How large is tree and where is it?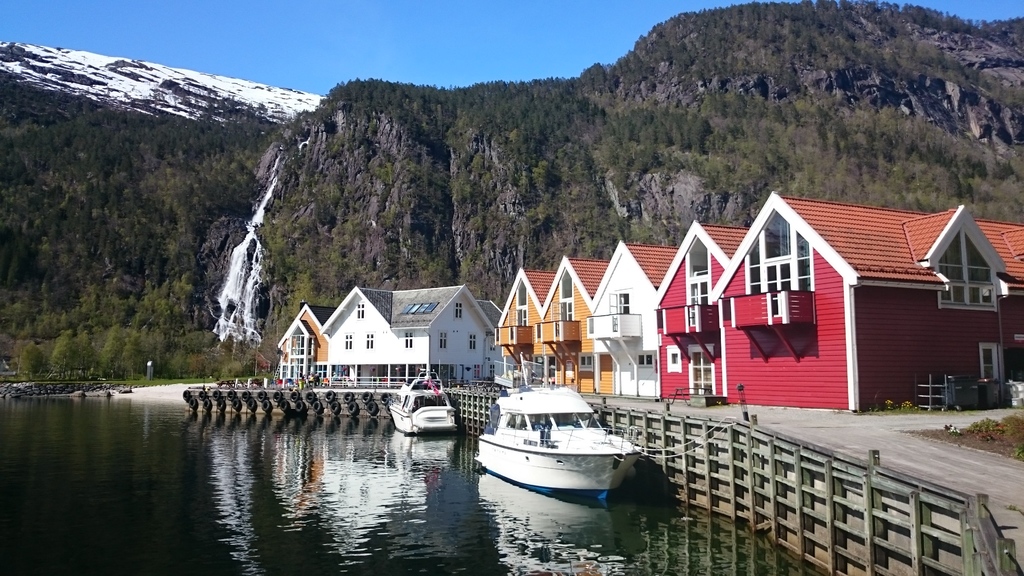
Bounding box: 598/96/1023/230.
